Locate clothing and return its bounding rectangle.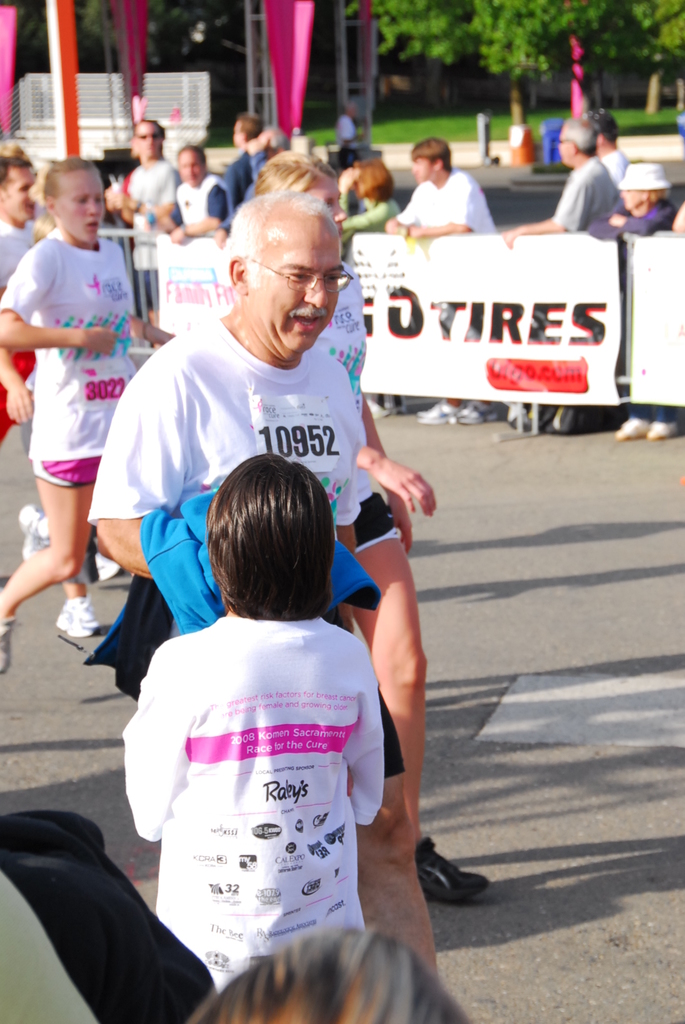
box(0, 225, 67, 483).
